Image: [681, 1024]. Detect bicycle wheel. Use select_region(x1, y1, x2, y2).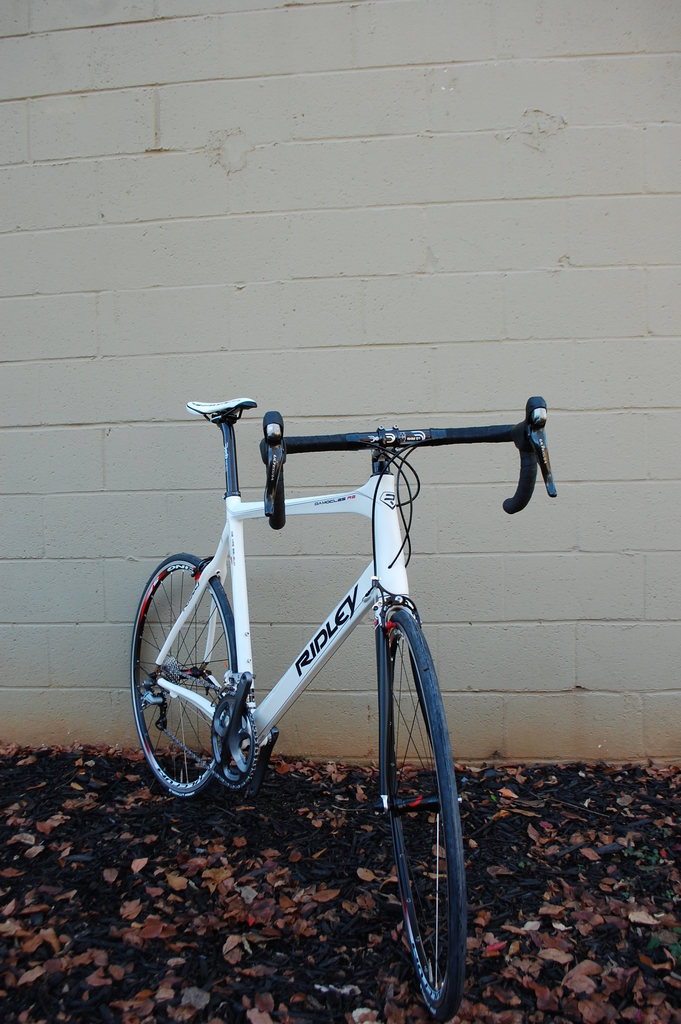
select_region(131, 552, 243, 804).
